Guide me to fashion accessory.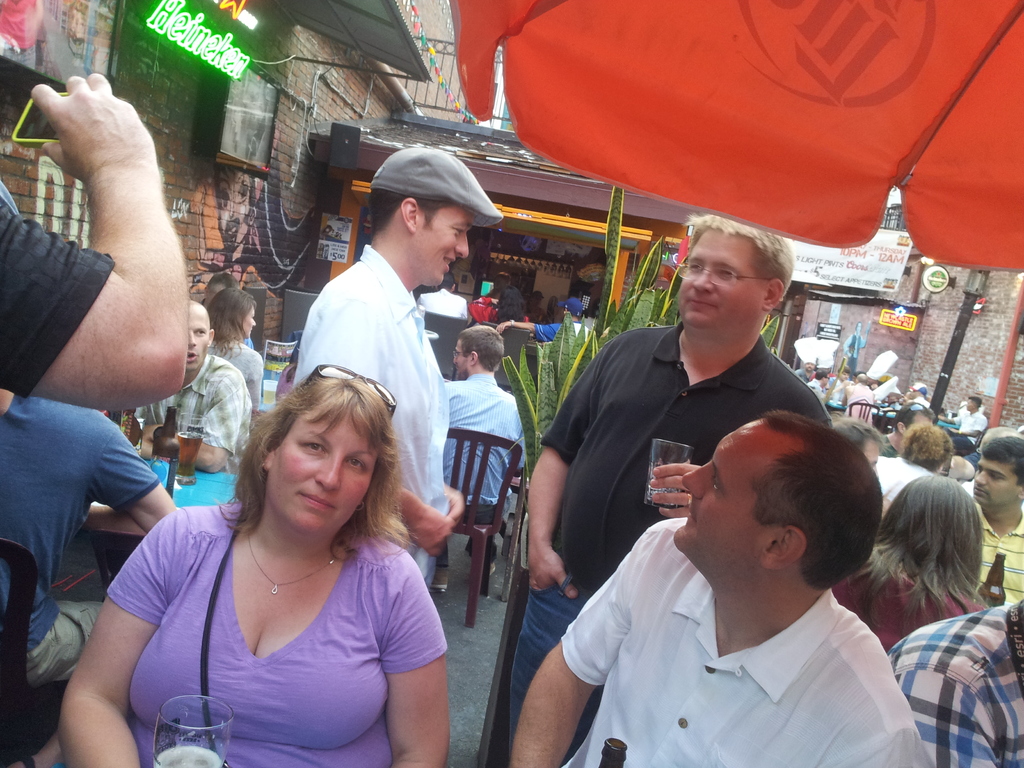
Guidance: 509 316 516 327.
